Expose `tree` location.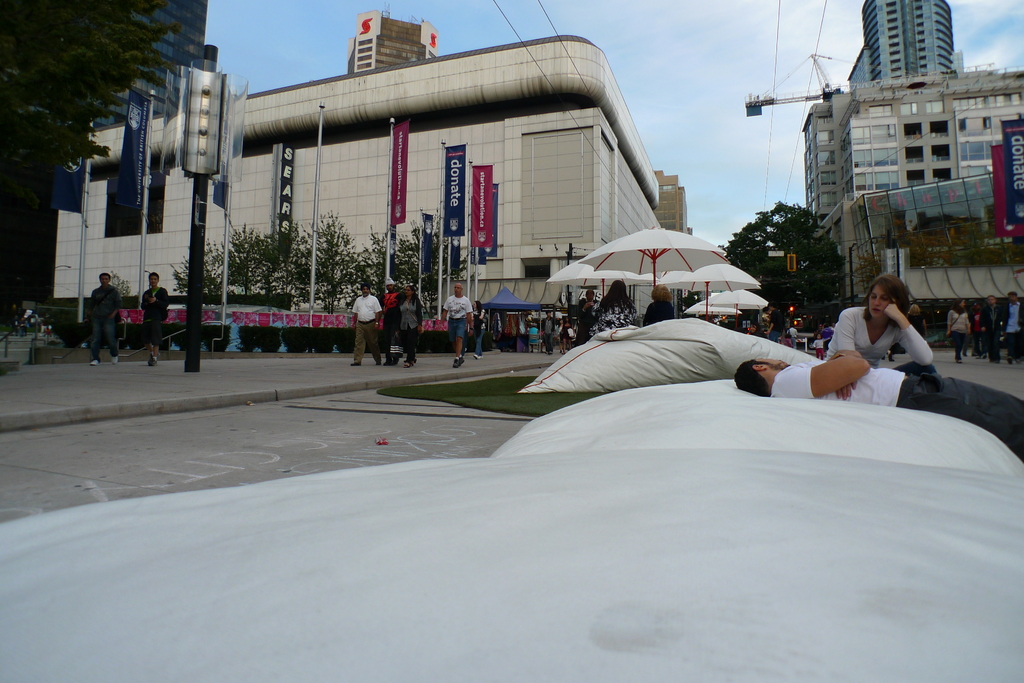
Exposed at x1=167 y1=236 x2=230 y2=299.
